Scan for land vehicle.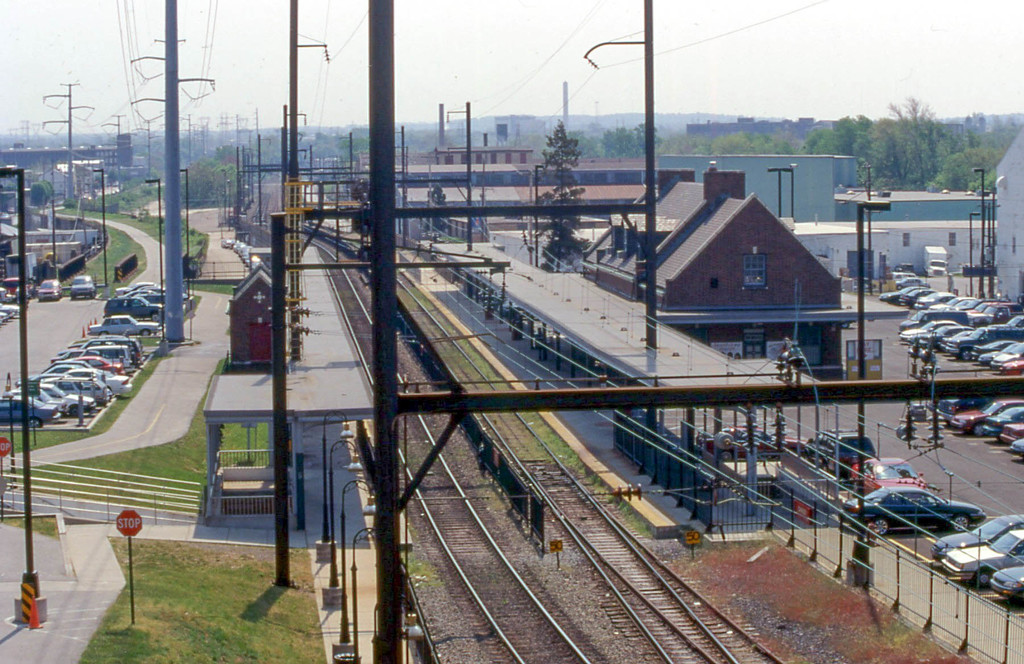
Scan result: 896/260/917/273.
